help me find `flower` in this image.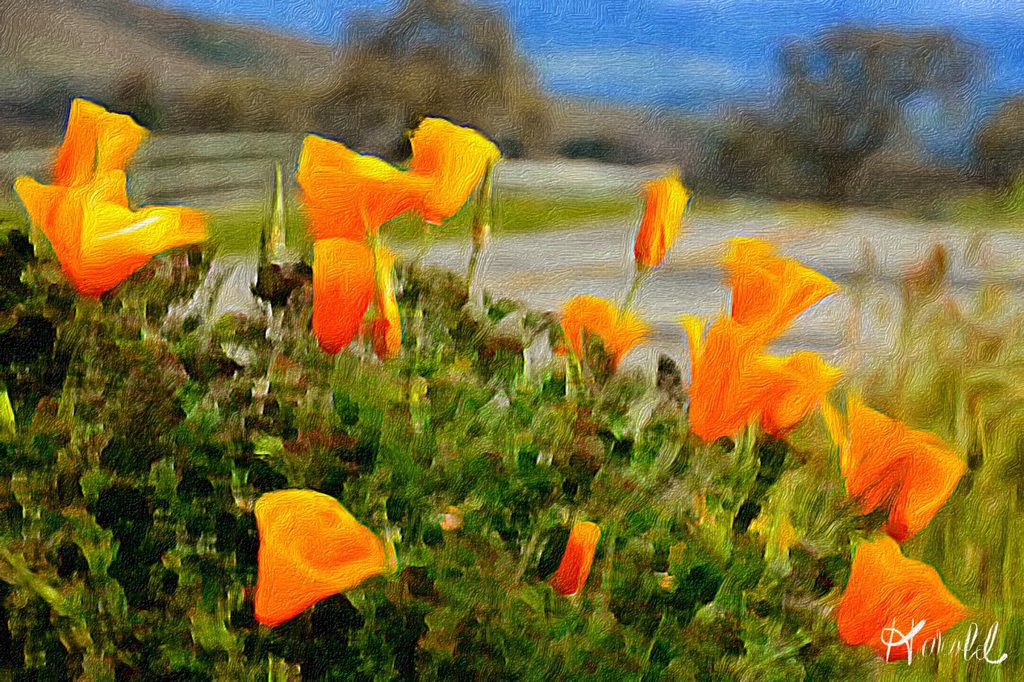
Found it: (left=552, top=290, right=646, bottom=365).
